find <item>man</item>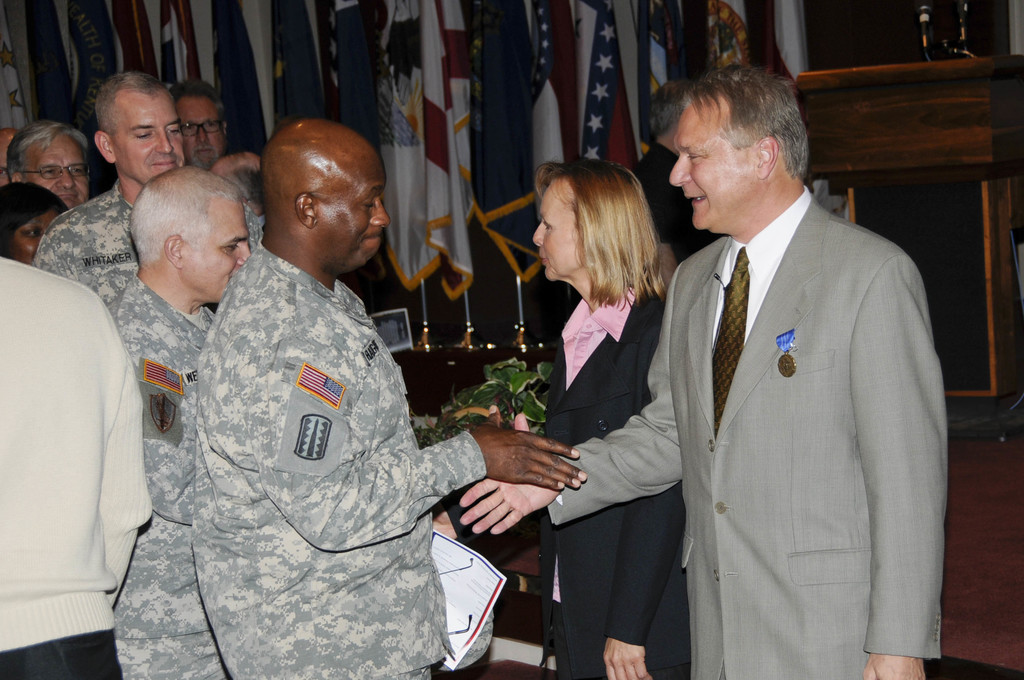
<box>31,68,273,312</box>
